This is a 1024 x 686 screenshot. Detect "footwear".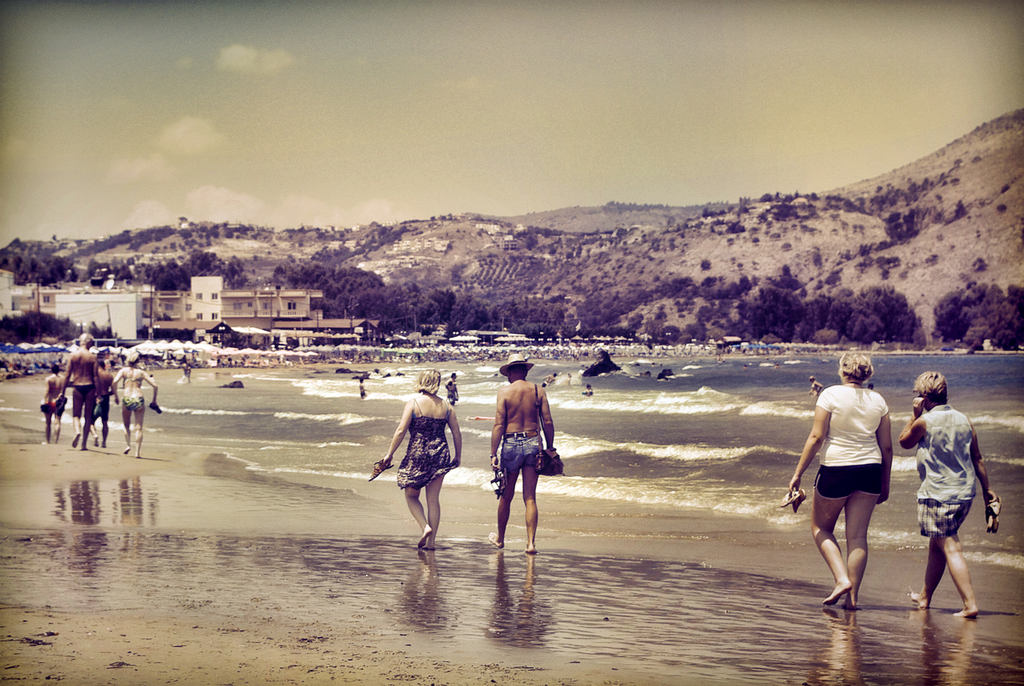
detection(491, 470, 500, 497).
